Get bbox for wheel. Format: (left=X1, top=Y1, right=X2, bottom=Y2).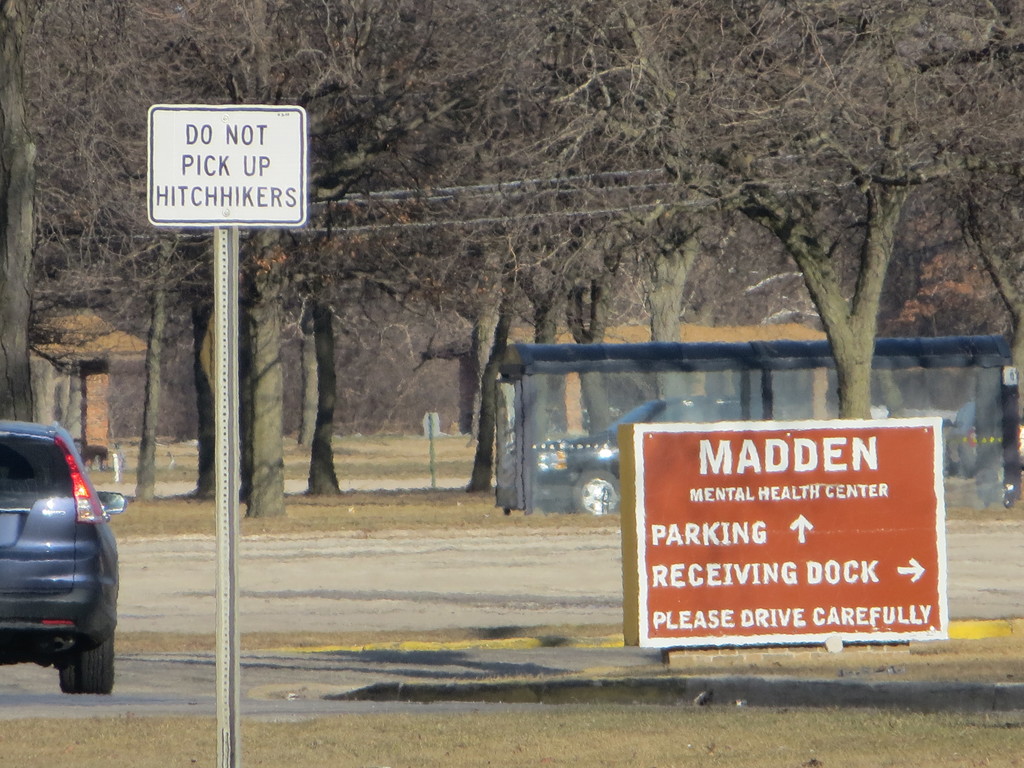
(left=568, top=467, right=624, bottom=519).
